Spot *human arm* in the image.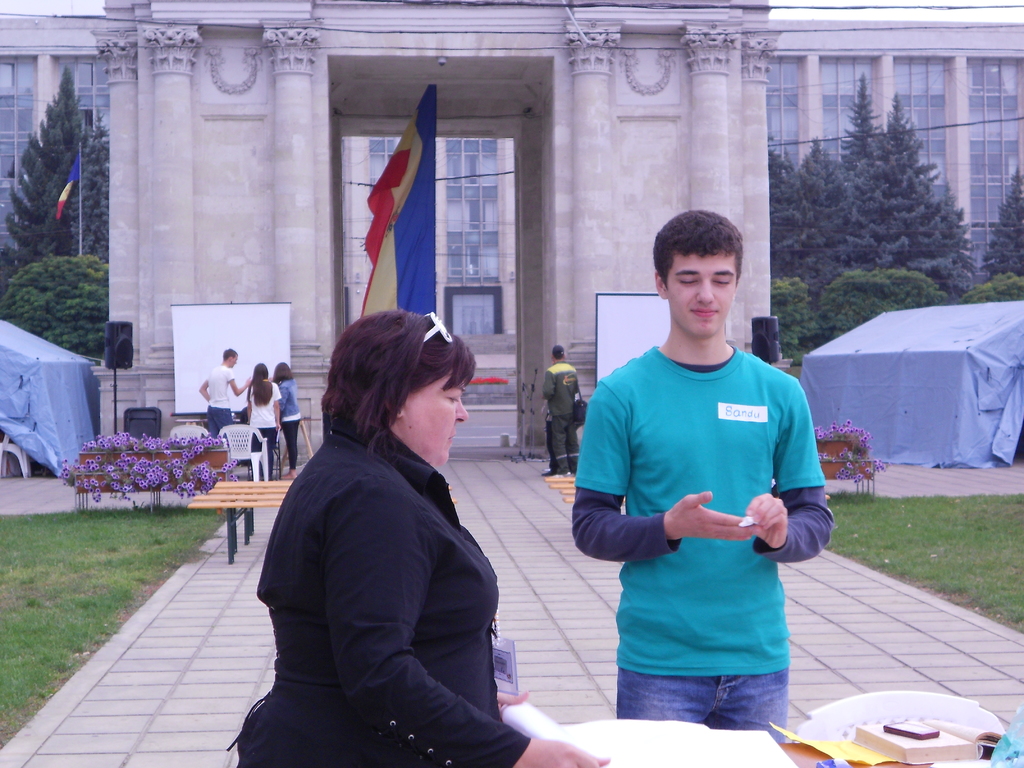
*human arm* found at [x1=497, y1=685, x2=529, y2=716].
